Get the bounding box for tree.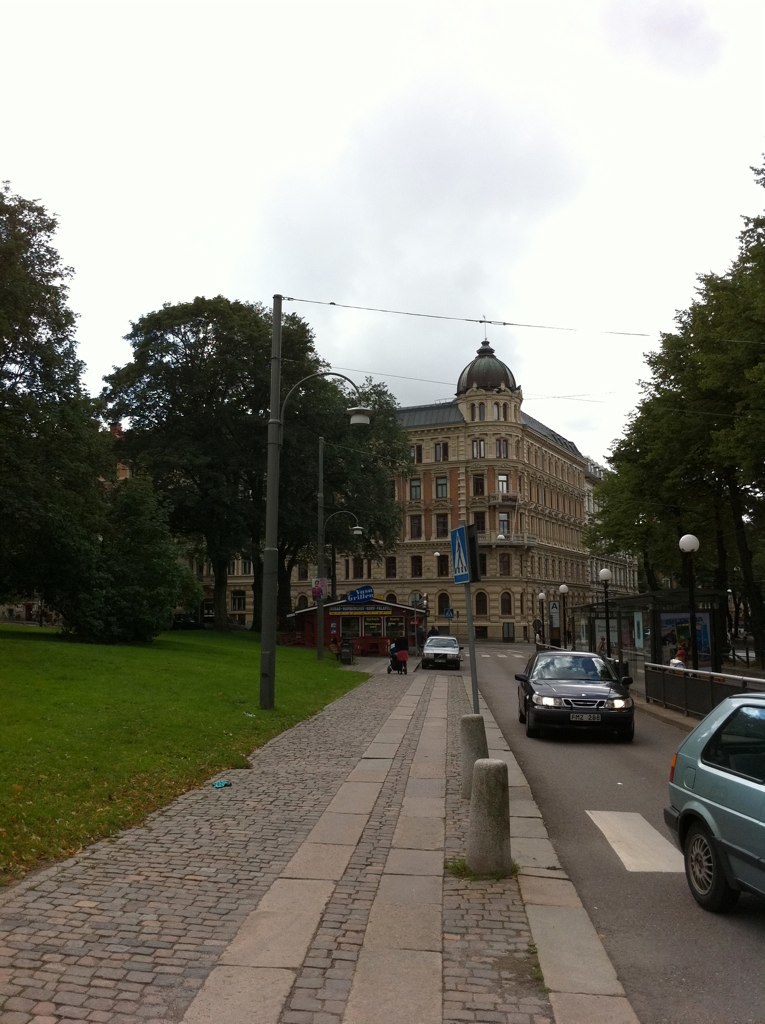
{"x1": 582, "y1": 164, "x2": 764, "y2": 685}.
